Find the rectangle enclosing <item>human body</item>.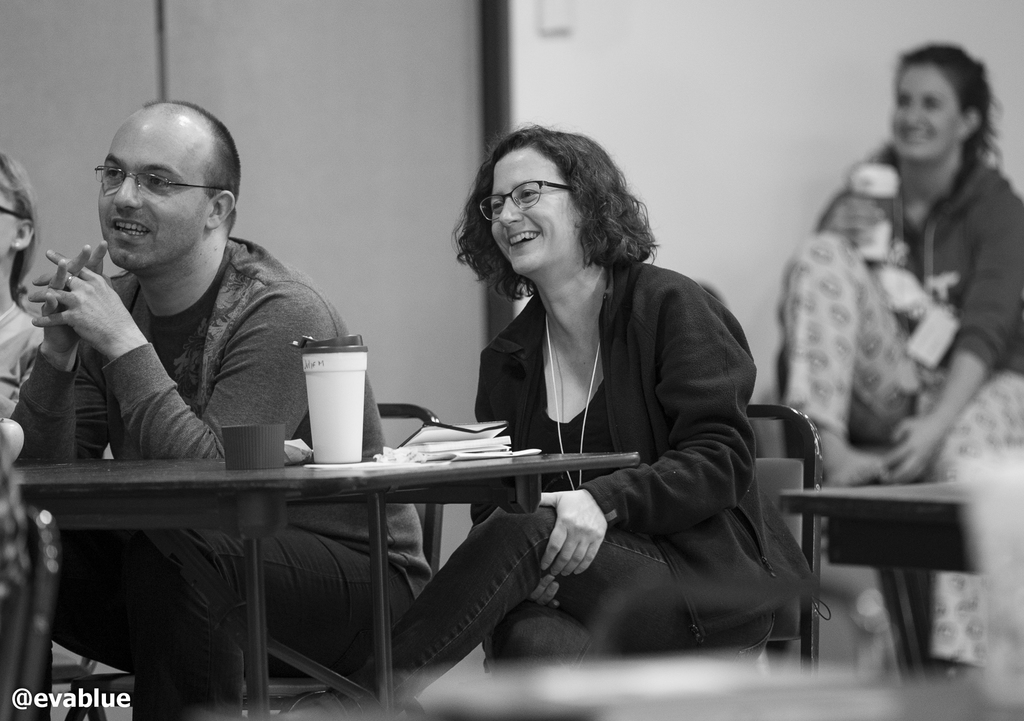
bbox(297, 263, 824, 720).
